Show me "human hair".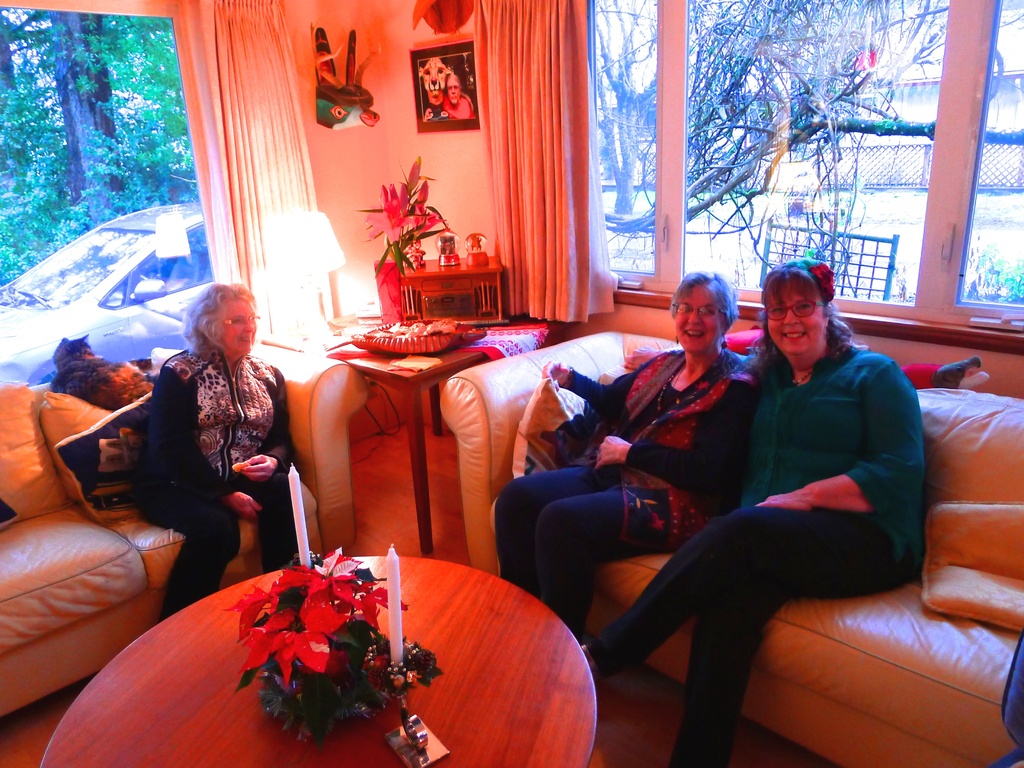
"human hair" is here: crop(175, 272, 265, 372).
